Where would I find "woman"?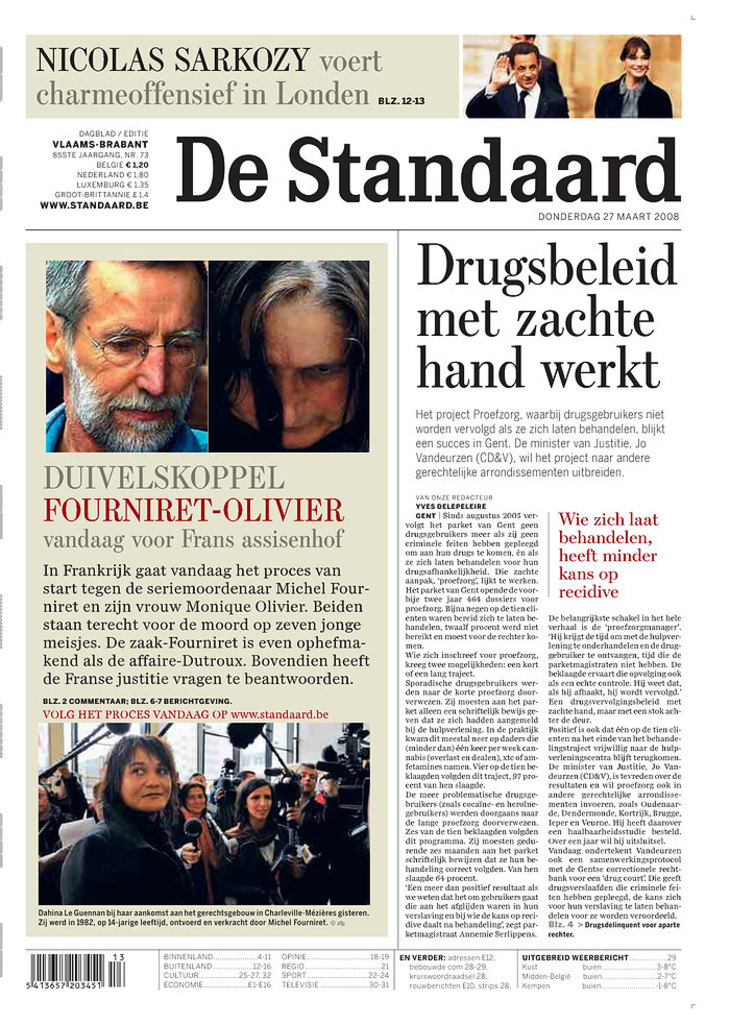
At 180/775/230/916.
